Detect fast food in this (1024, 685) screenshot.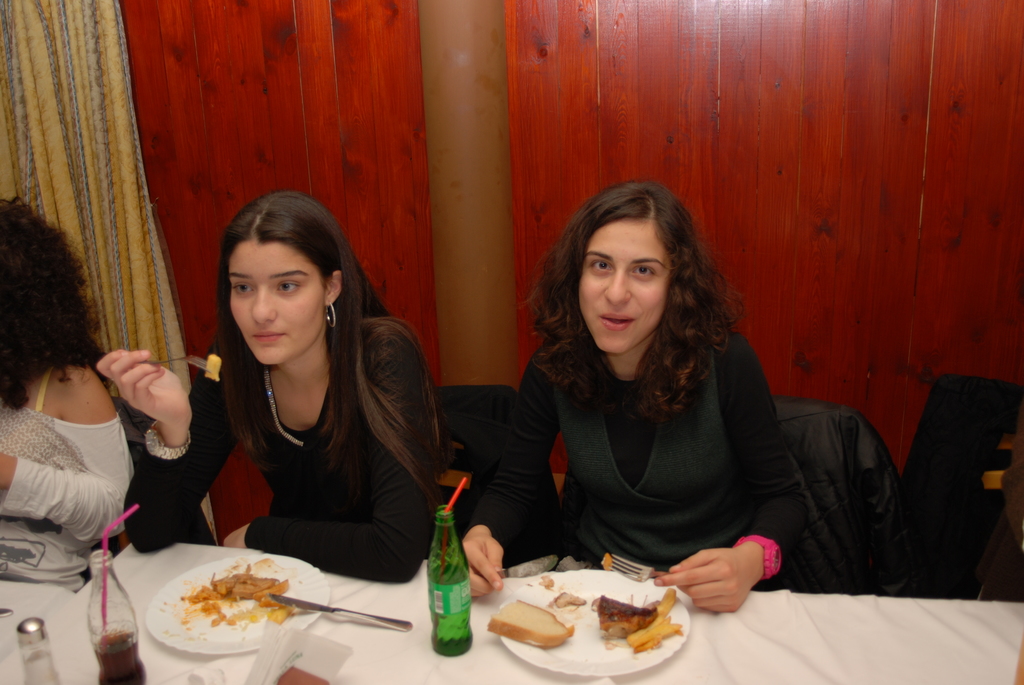
Detection: bbox=[488, 597, 573, 649].
